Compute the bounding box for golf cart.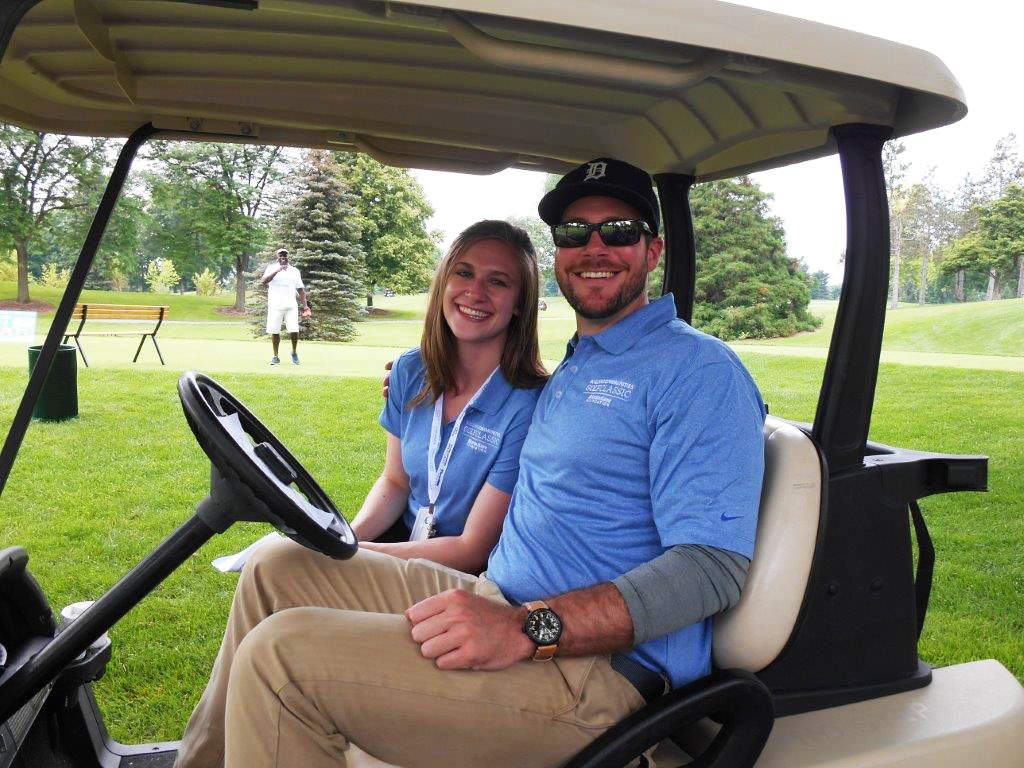
x1=0 y1=0 x2=1023 y2=767.
